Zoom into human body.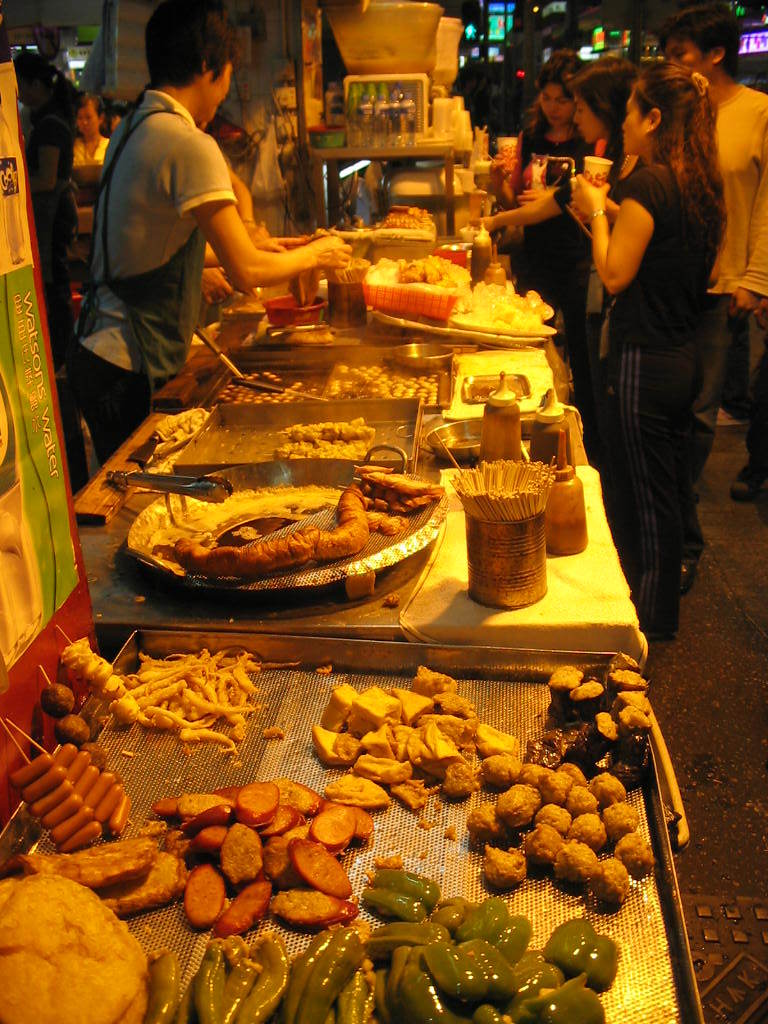
Zoom target: select_region(70, 130, 104, 194).
